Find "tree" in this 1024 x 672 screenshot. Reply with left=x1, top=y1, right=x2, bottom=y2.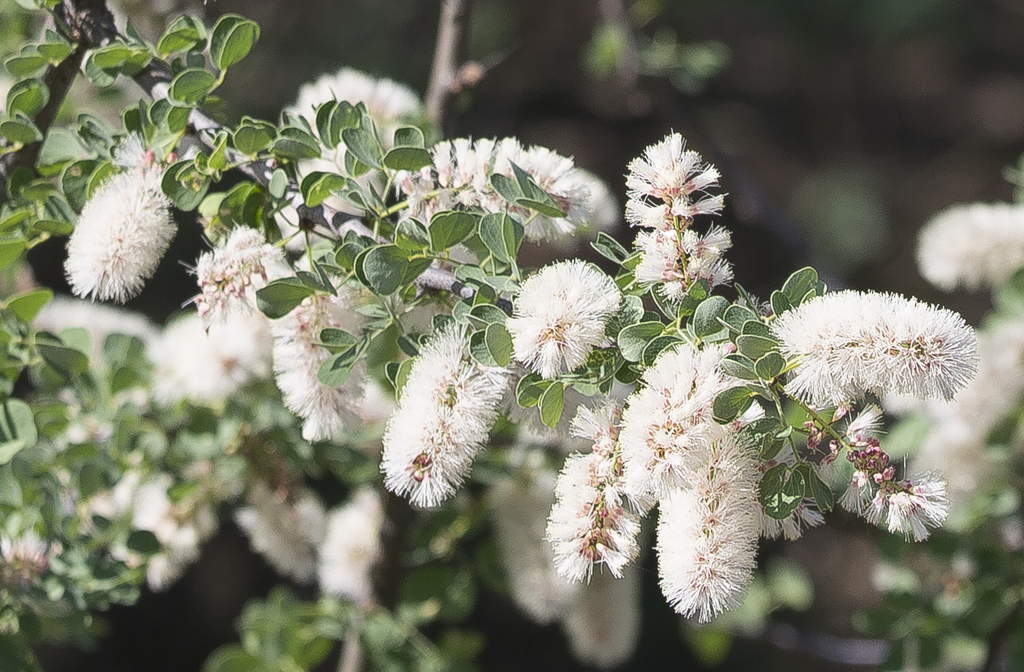
left=0, top=0, right=978, bottom=619.
